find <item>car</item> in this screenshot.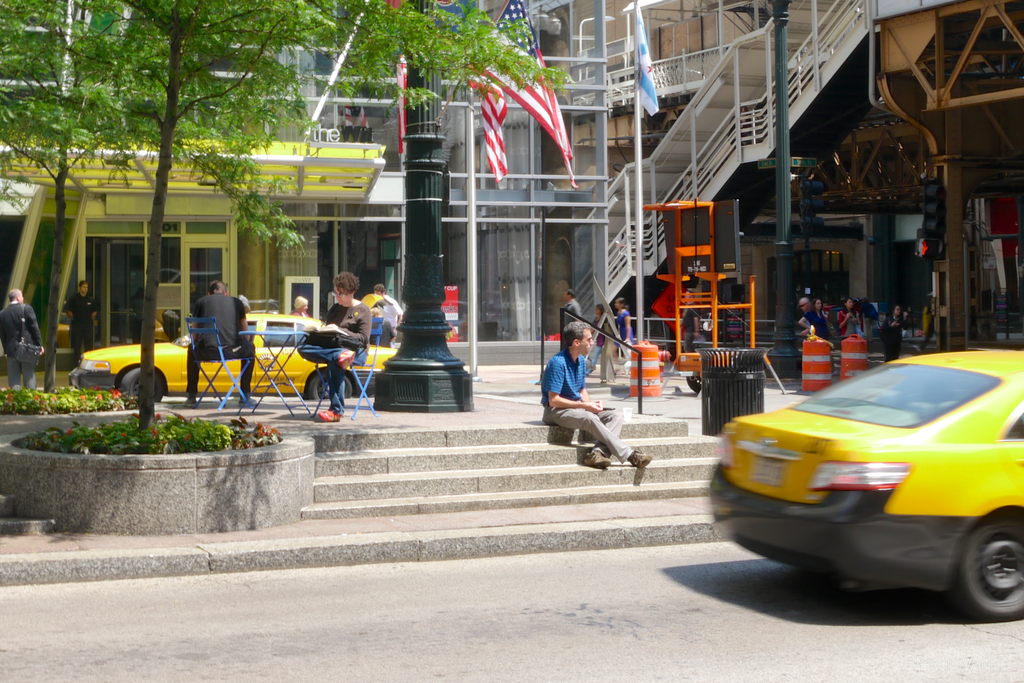
The bounding box for <item>car</item> is (x1=65, y1=311, x2=396, y2=400).
